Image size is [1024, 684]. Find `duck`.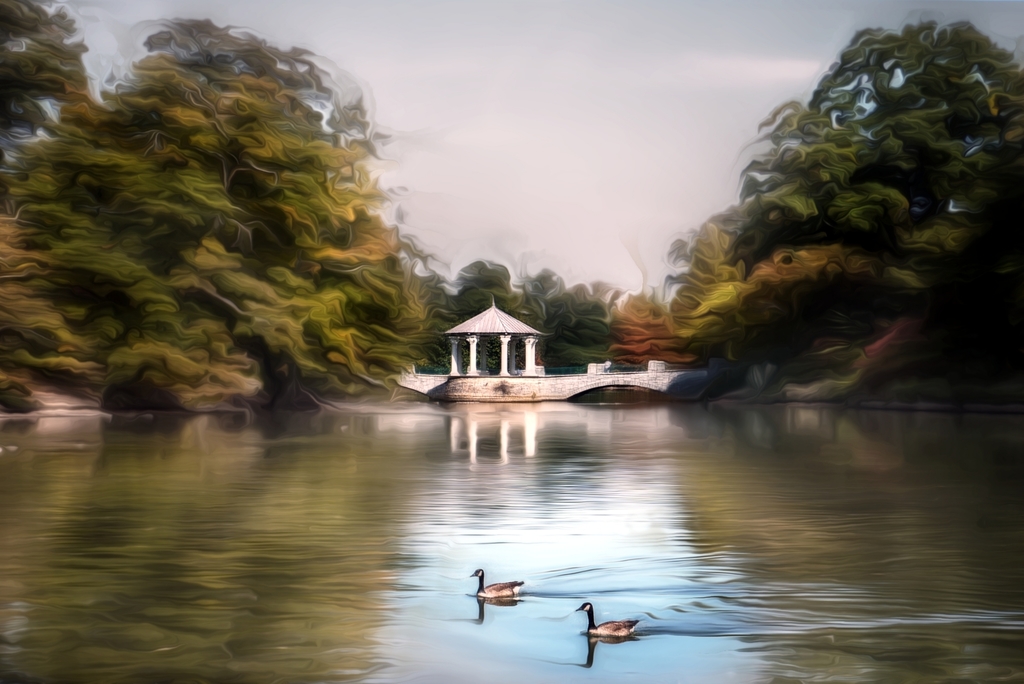
[468,567,522,596].
